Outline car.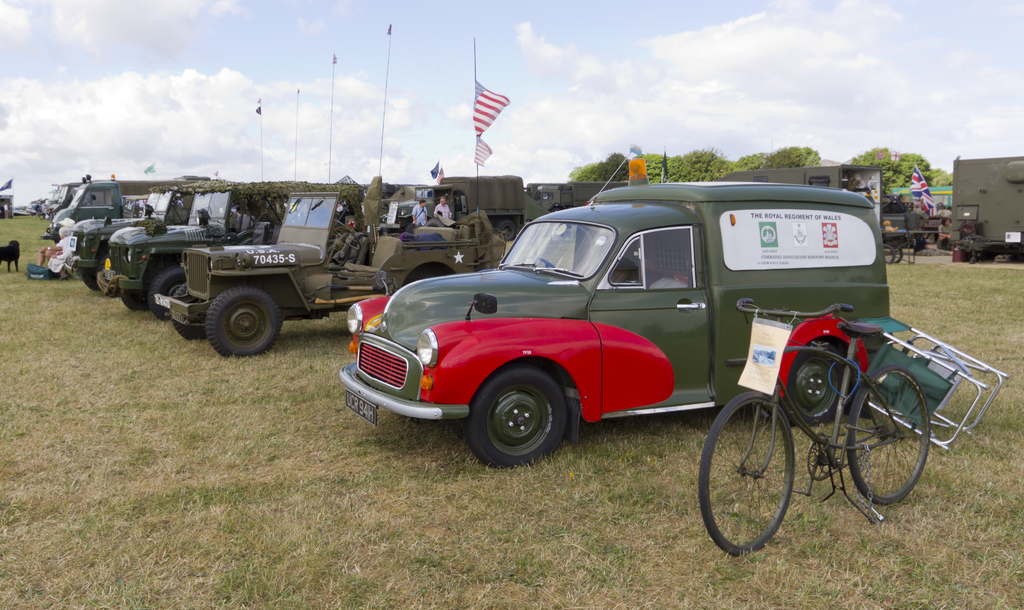
Outline: Rect(106, 172, 307, 322).
